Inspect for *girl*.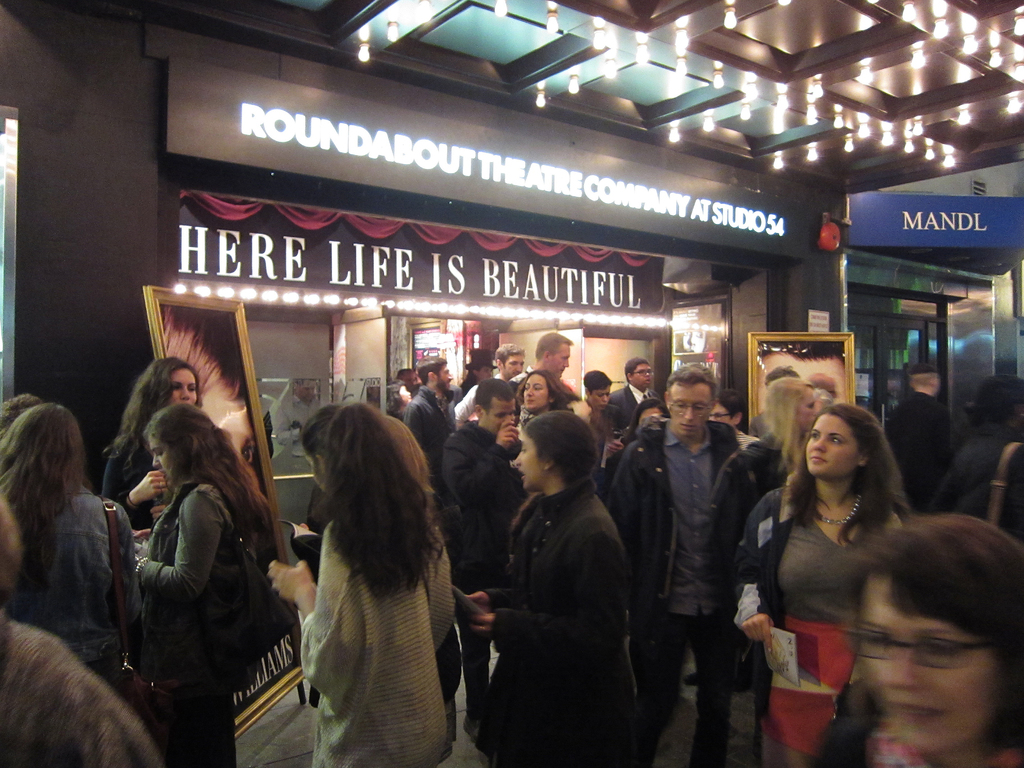
Inspection: [left=100, top=362, right=207, bottom=524].
